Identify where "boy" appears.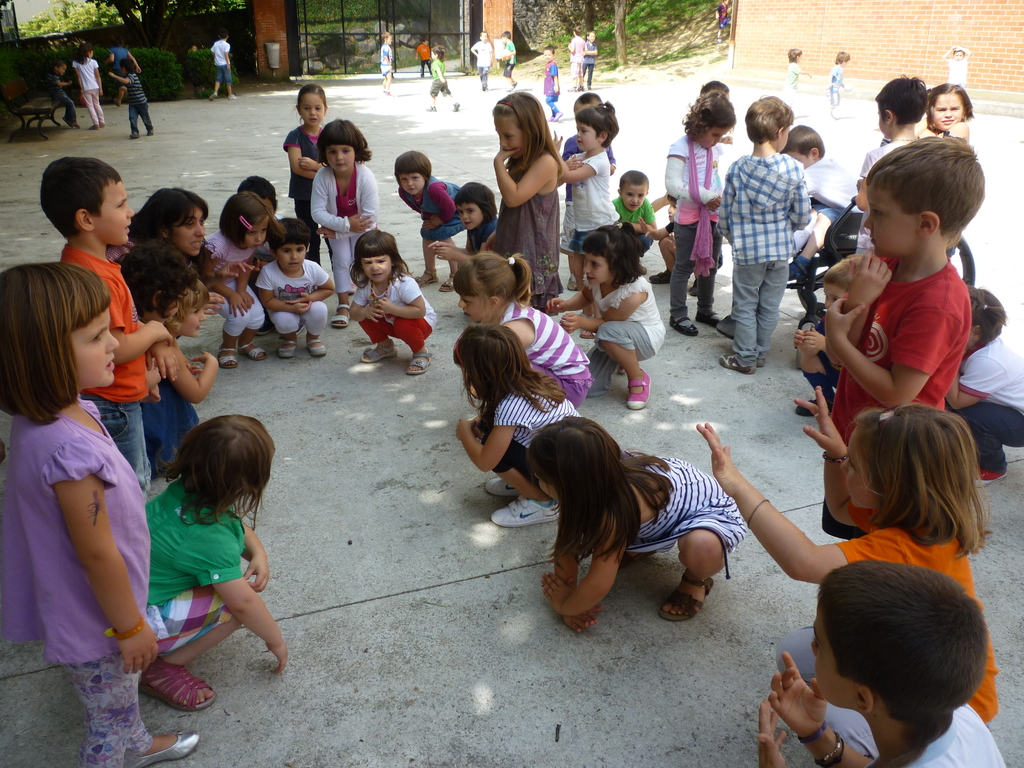
Appears at (left=792, top=255, right=865, bottom=417).
